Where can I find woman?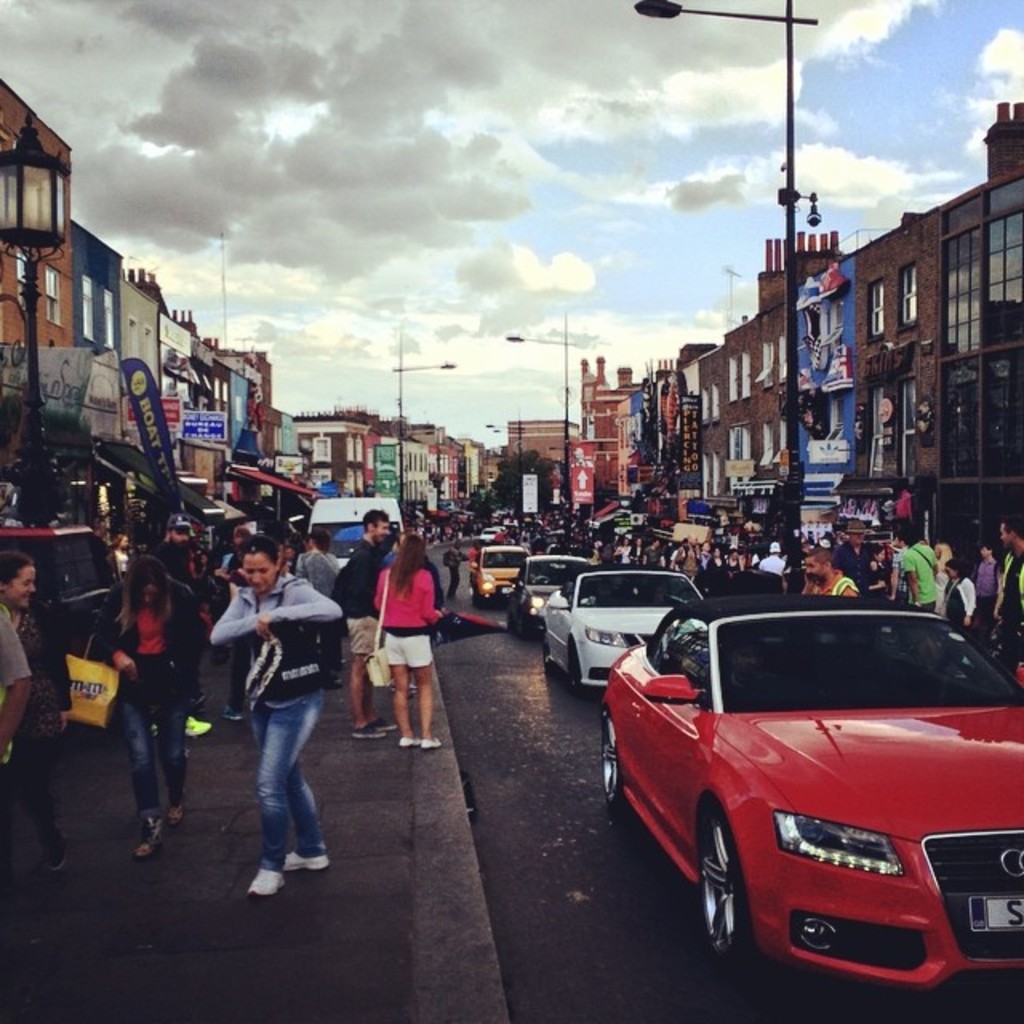
You can find it at select_region(936, 557, 976, 643).
